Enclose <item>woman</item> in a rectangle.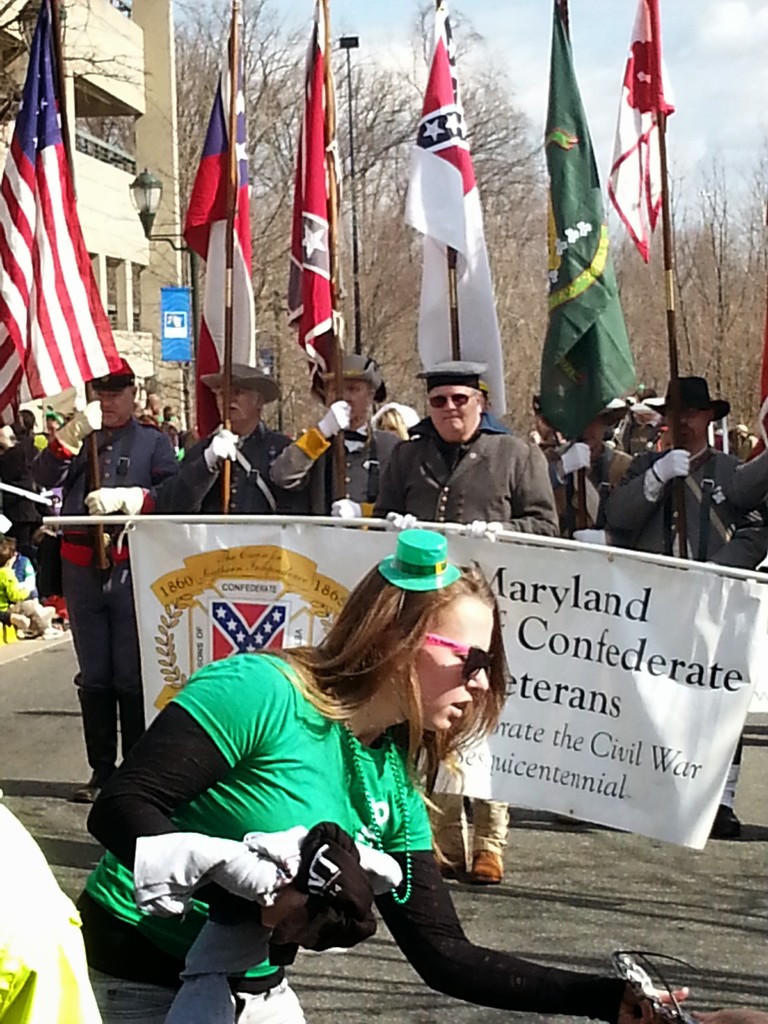
(108,506,591,1008).
